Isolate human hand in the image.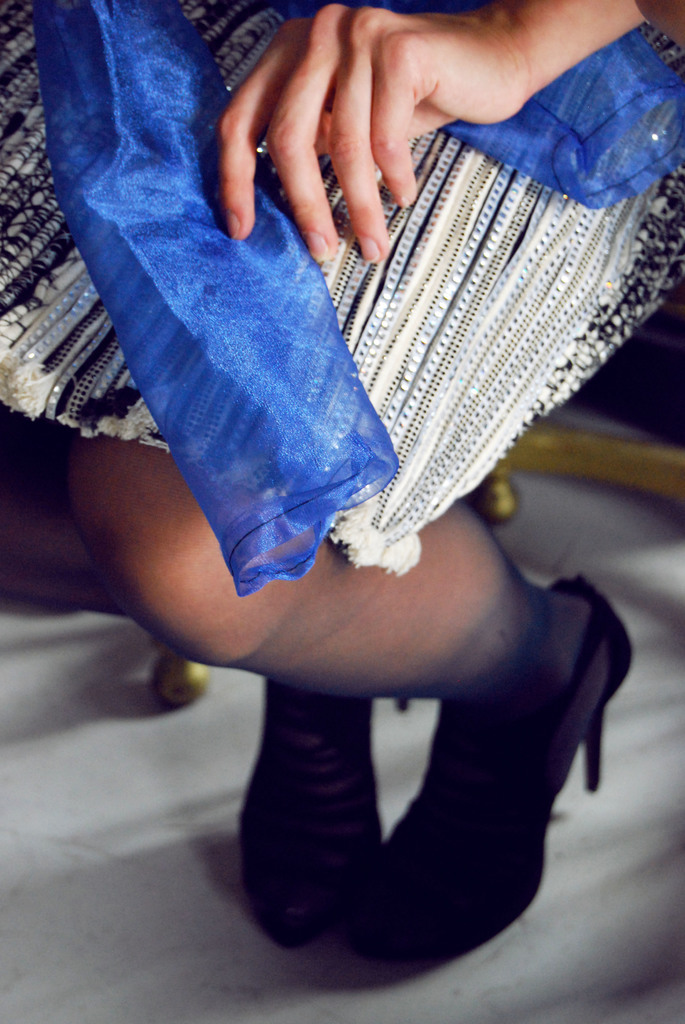
Isolated region: 167/8/614/240.
